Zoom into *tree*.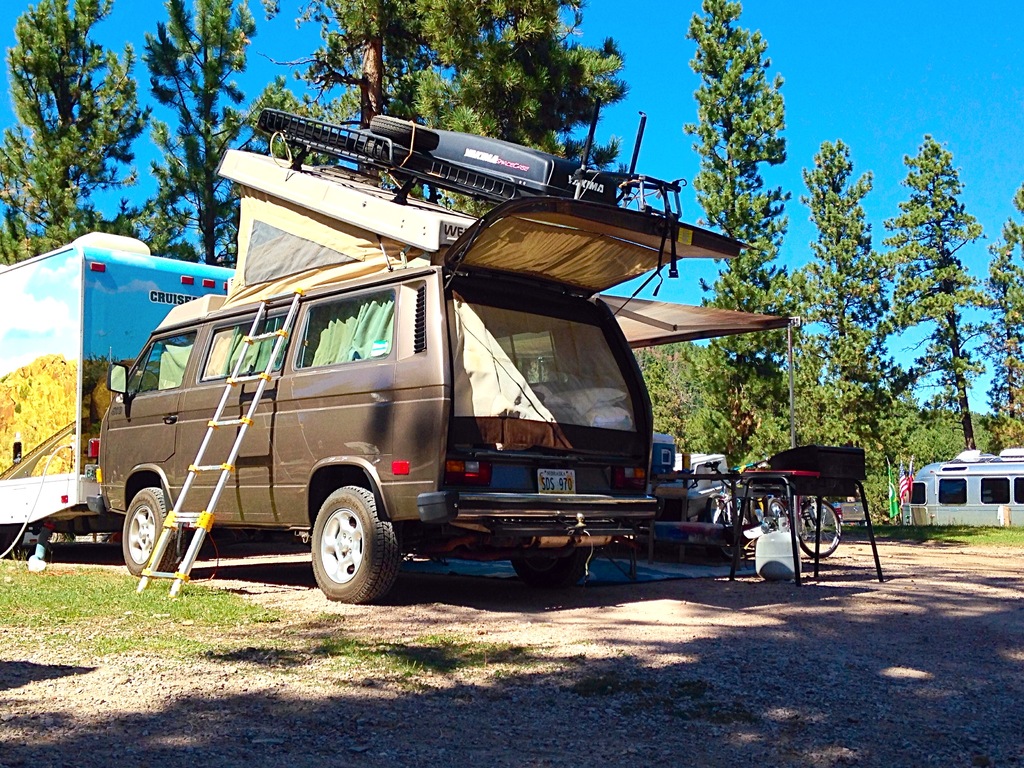
Zoom target: [140,0,287,260].
